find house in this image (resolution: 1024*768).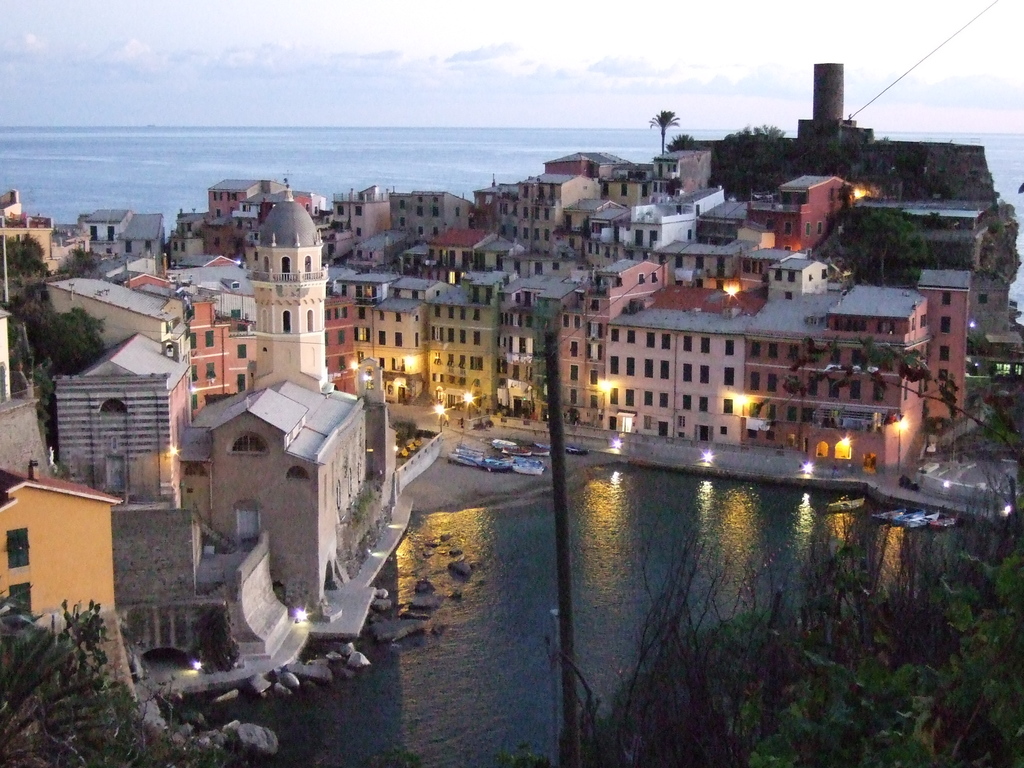
detection(367, 284, 435, 397).
